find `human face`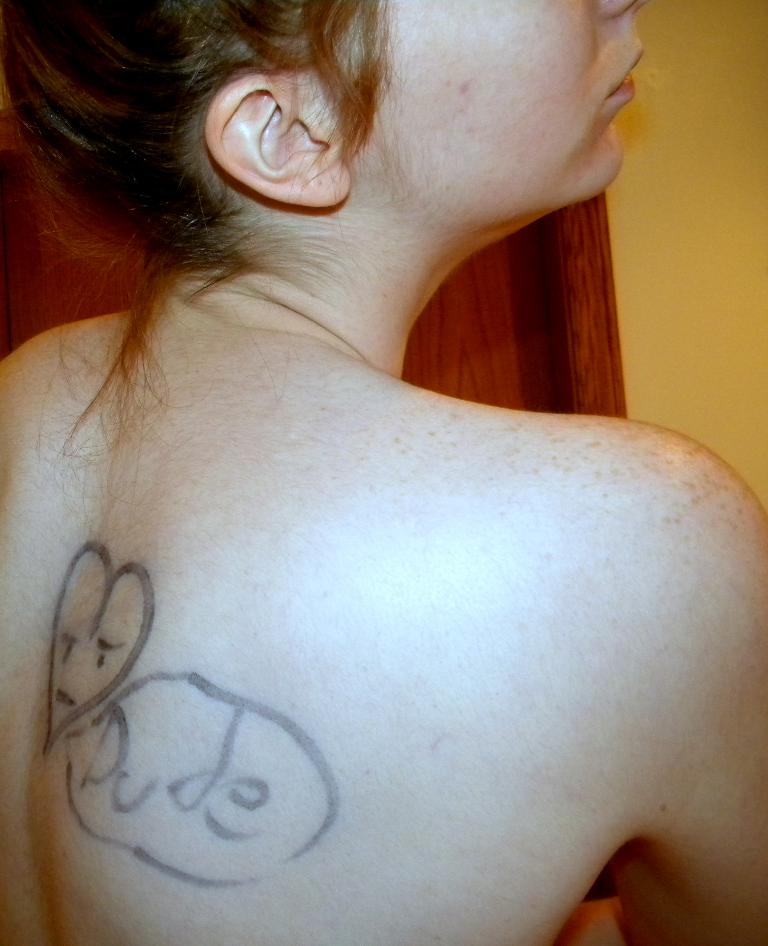
(344,0,653,240)
